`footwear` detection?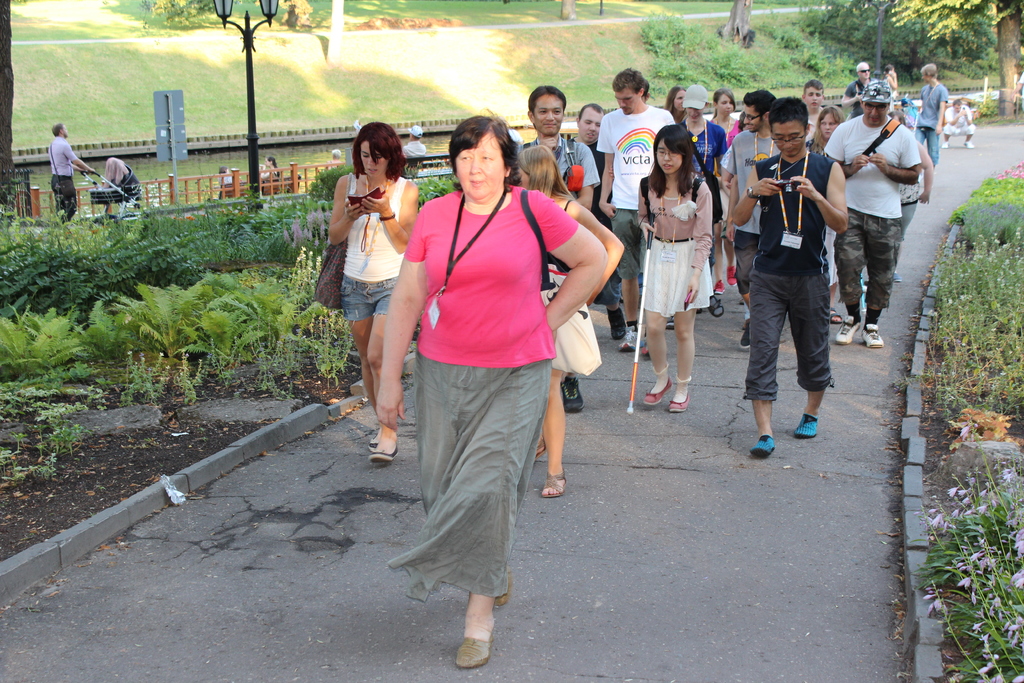
left=715, top=278, right=724, bottom=295
